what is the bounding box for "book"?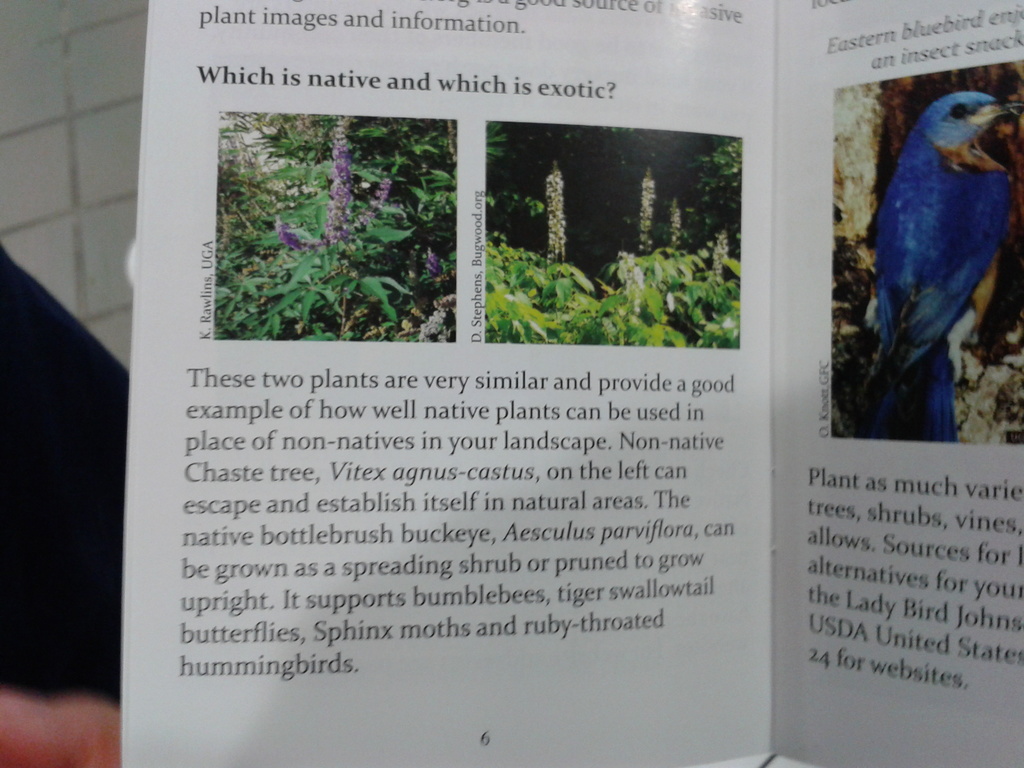
{"left": 123, "top": 0, "right": 1023, "bottom": 767}.
